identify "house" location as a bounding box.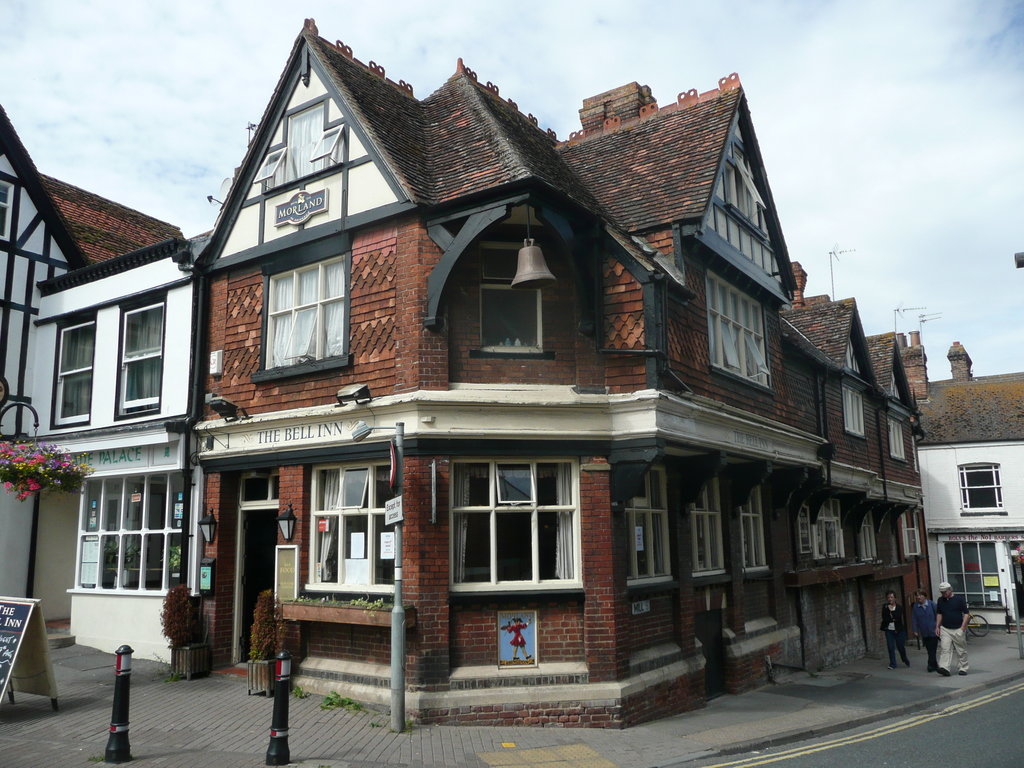
Rect(901, 404, 1023, 660).
